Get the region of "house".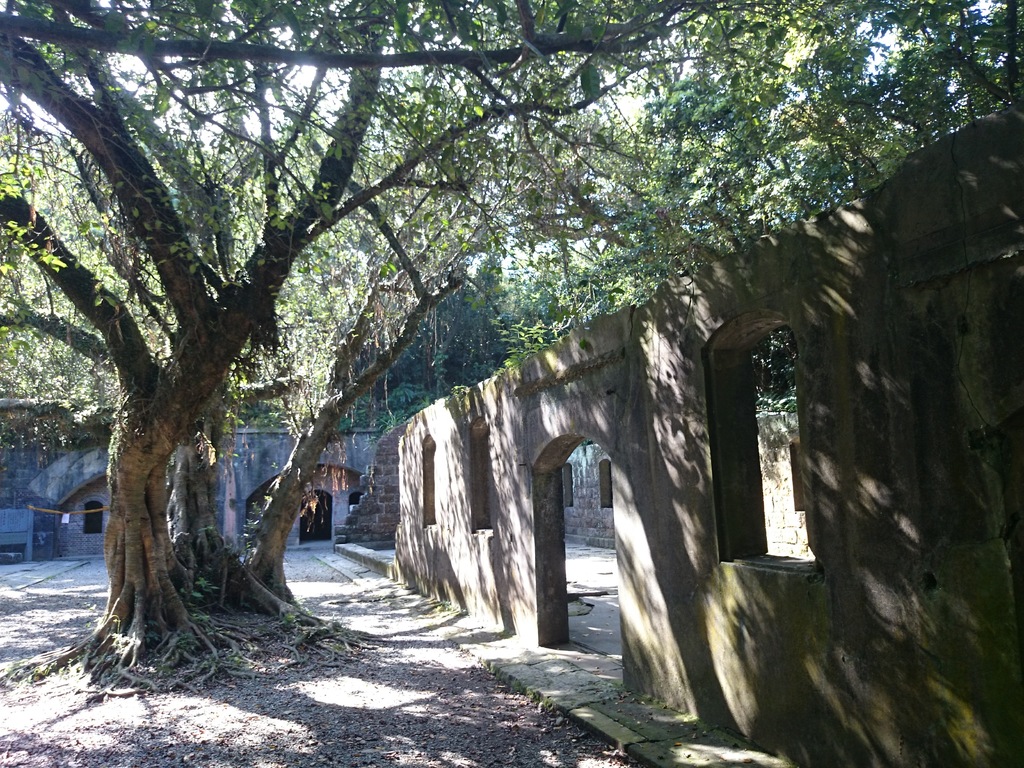
<box>0,415,394,558</box>.
